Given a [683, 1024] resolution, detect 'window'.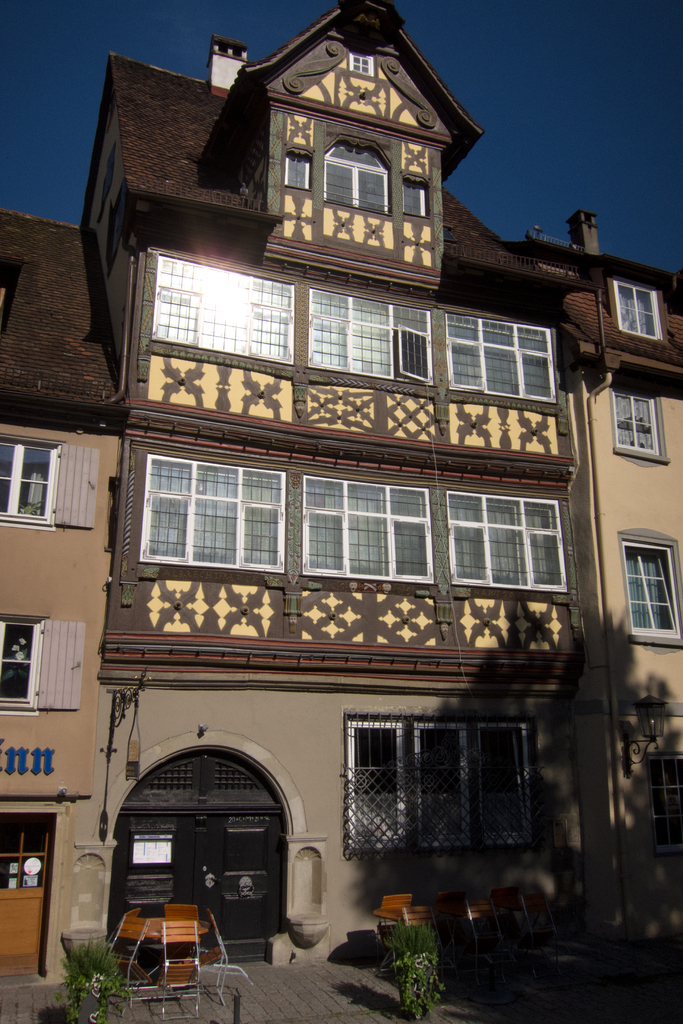
locate(0, 615, 36, 711).
